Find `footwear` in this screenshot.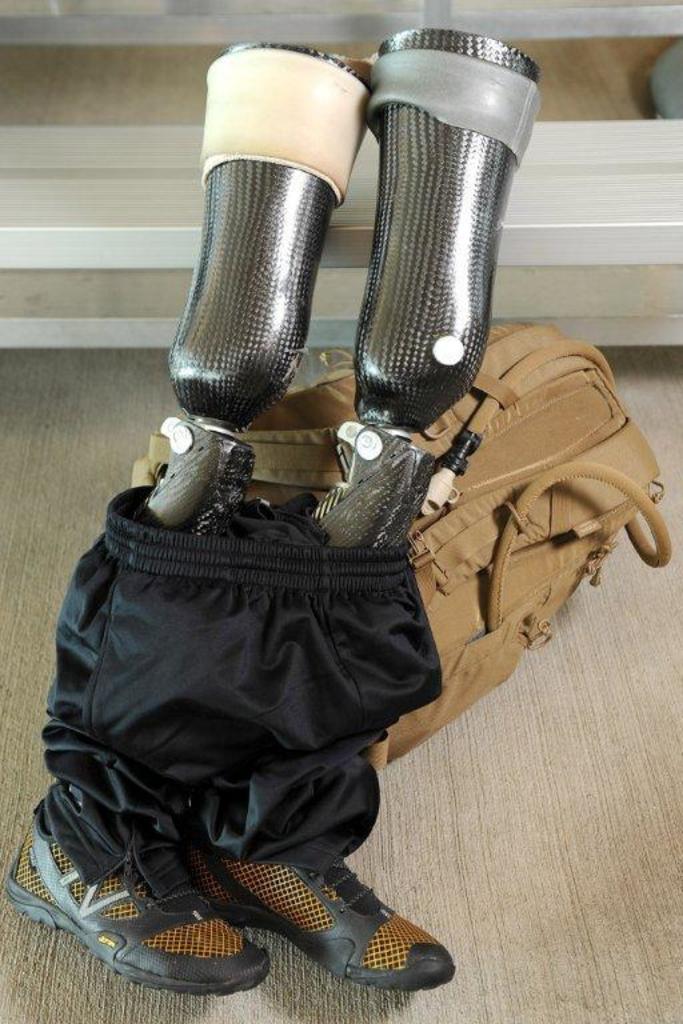
The bounding box for `footwear` is {"left": 193, "top": 861, "right": 464, "bottom": 991}.
